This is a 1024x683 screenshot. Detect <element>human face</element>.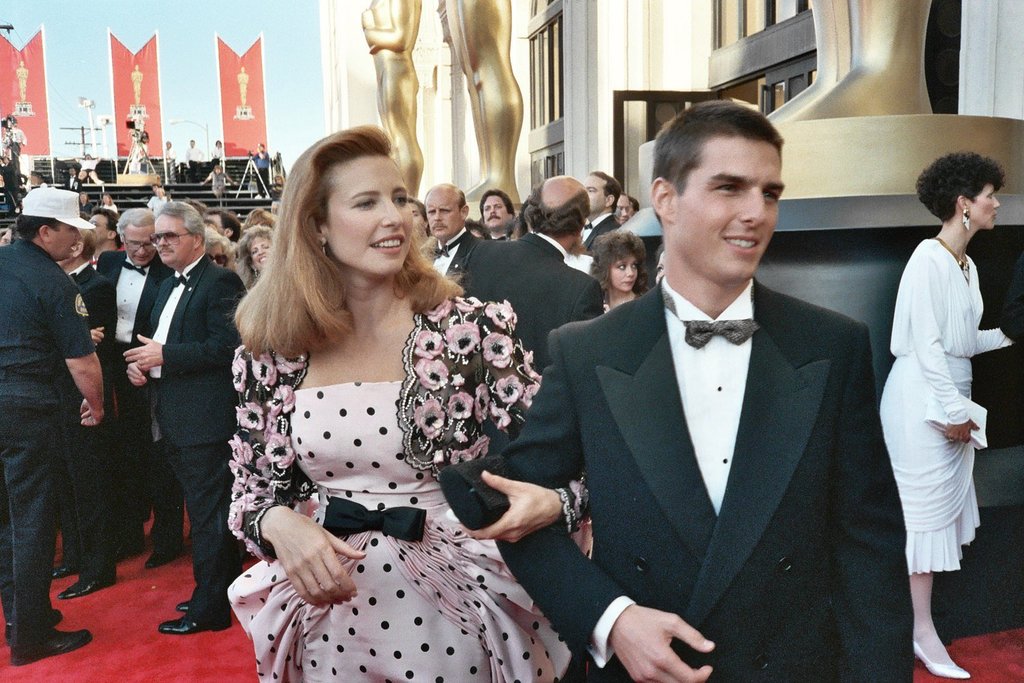
box(667, 134, 788, 289).
